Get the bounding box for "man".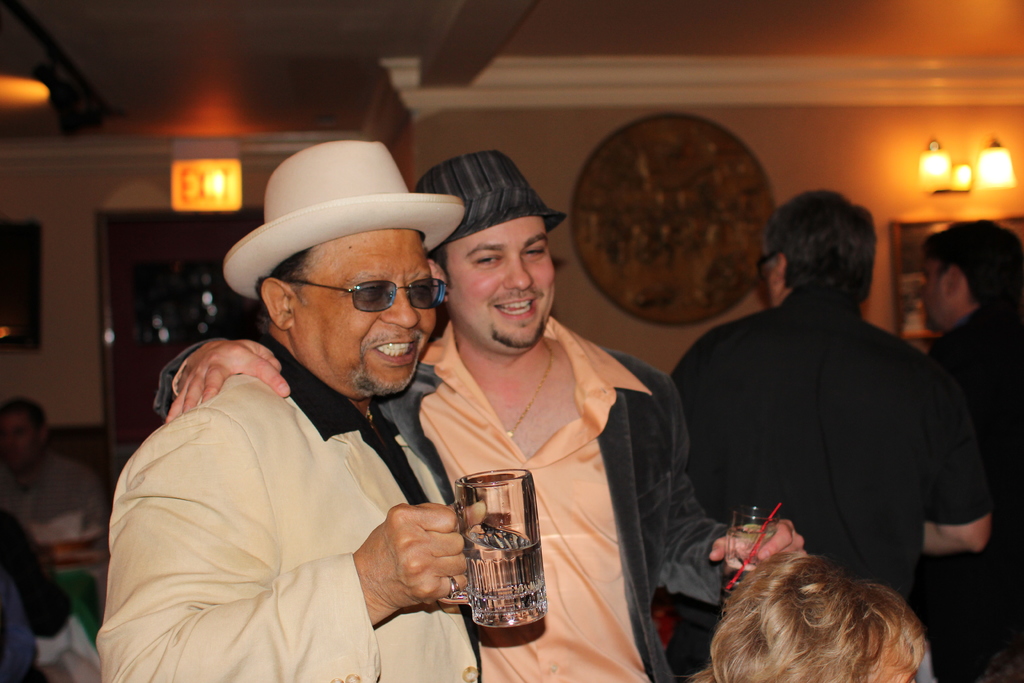
bbox(671, 188, 993, 682).
